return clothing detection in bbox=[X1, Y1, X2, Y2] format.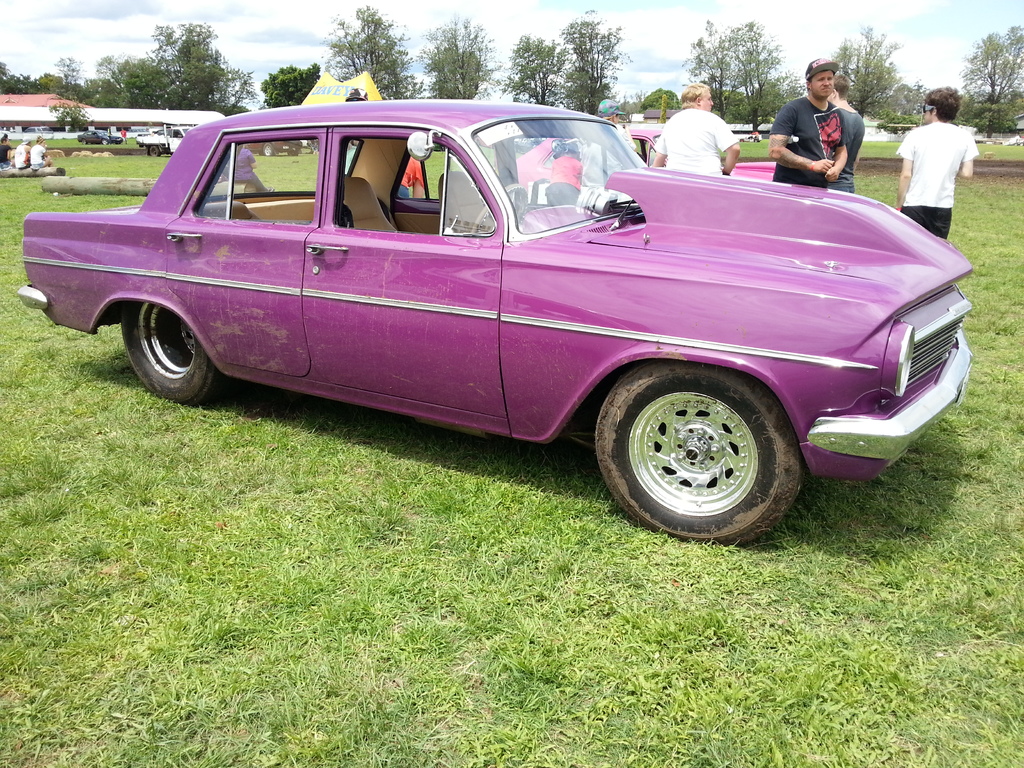
bbox=[397, 157, 425, 202].
